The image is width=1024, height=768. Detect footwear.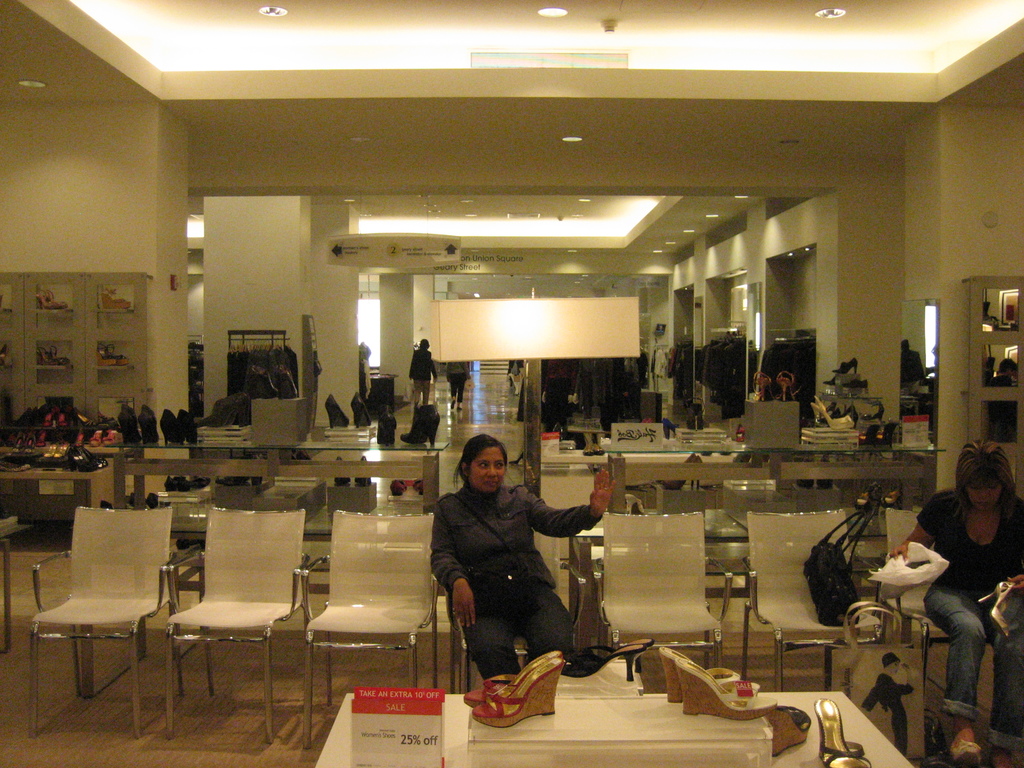
Detection: {"left": 140, "top": 403, "right": 157, "bottom": 446}.
